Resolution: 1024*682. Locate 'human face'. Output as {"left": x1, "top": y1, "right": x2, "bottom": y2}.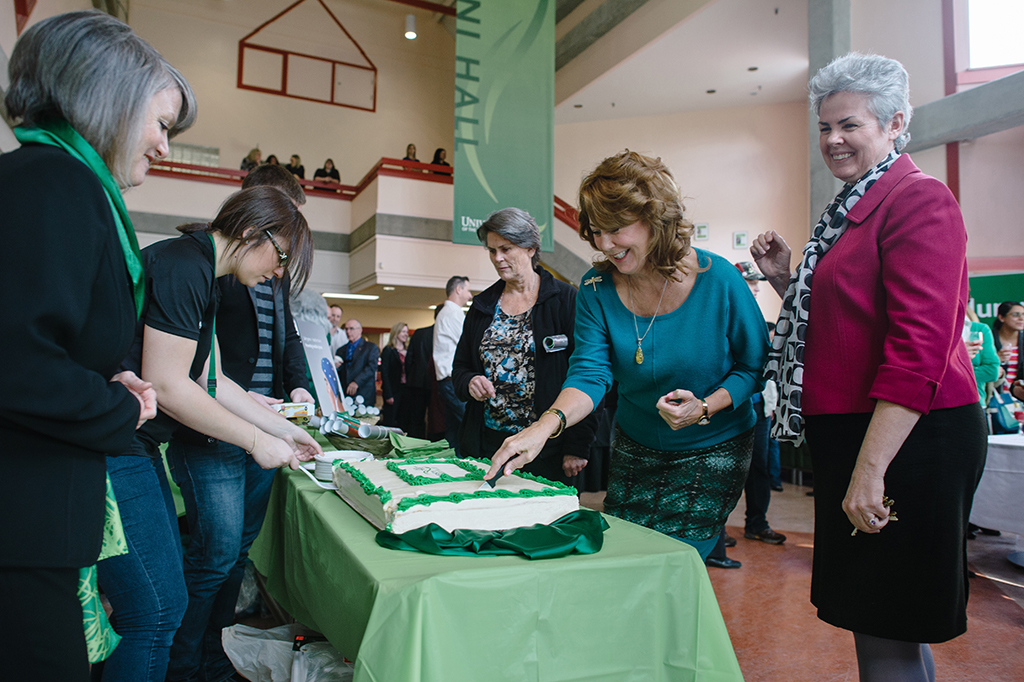
{"left": 324, "top": 158, "right": 333, "bottom": 170}.
